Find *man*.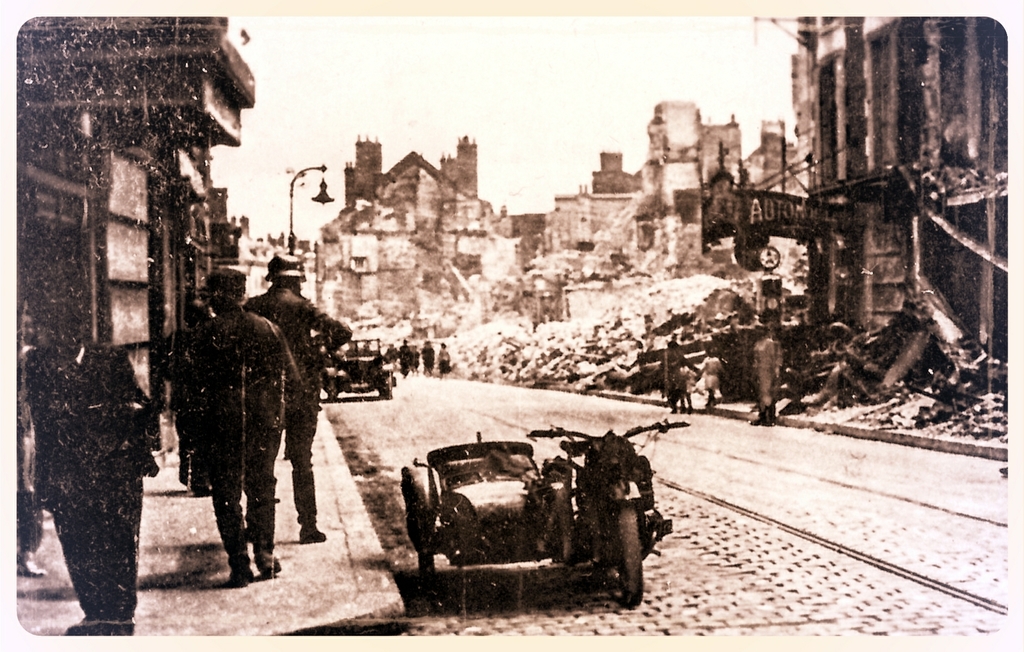
crop(246, 255, 350, 538).
